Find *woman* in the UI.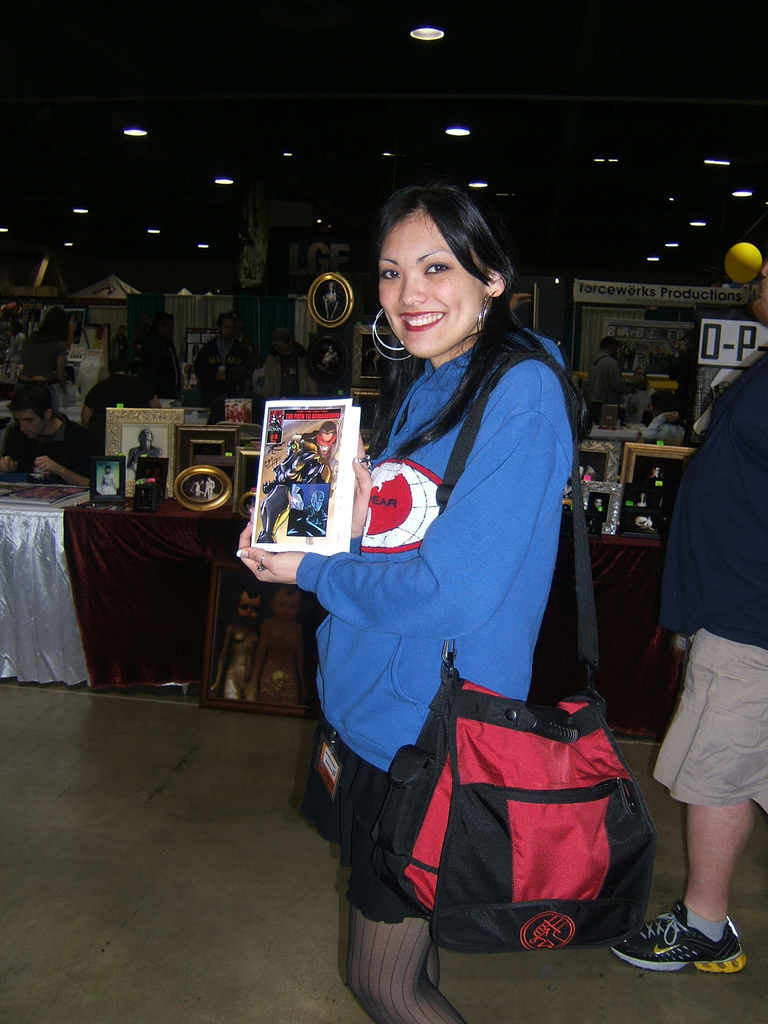
UI element at {"x1": 12, "y1": 306, "x2": 70, "y2": 412}.
